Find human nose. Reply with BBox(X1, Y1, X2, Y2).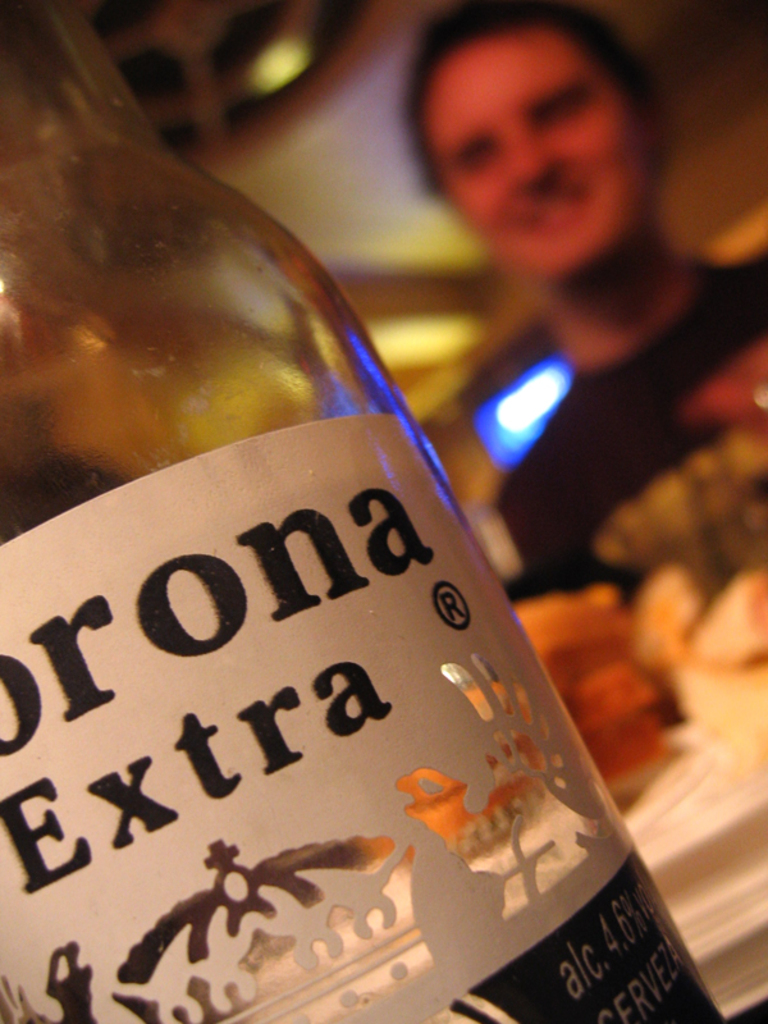
BBox(513, 118, 571, 189).
